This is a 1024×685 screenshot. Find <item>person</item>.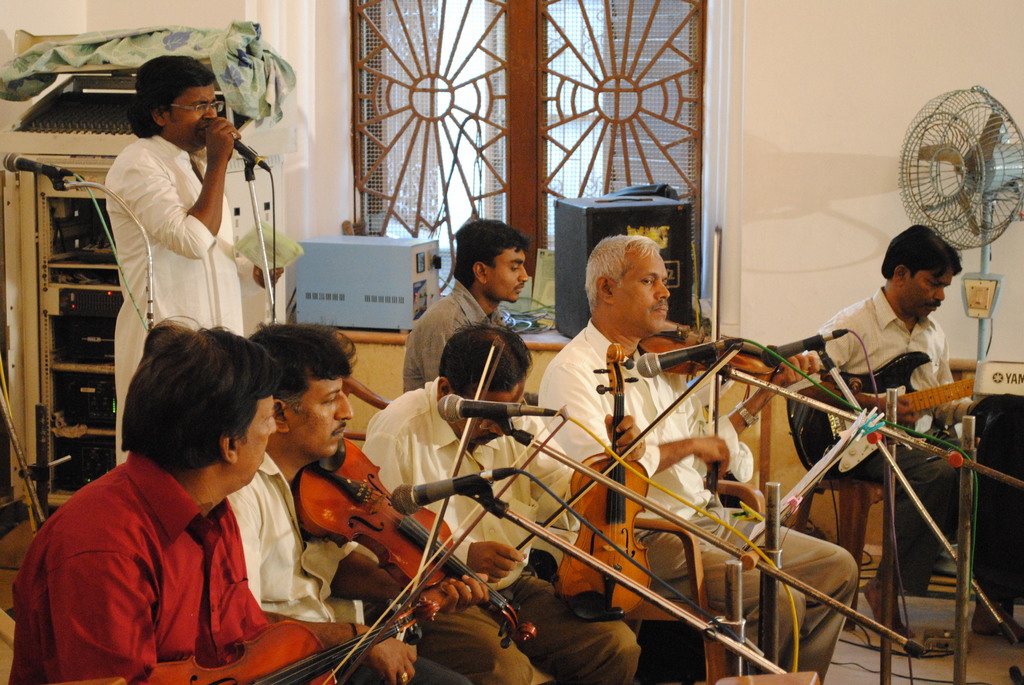
Bounding box: 359 327 639 684.
